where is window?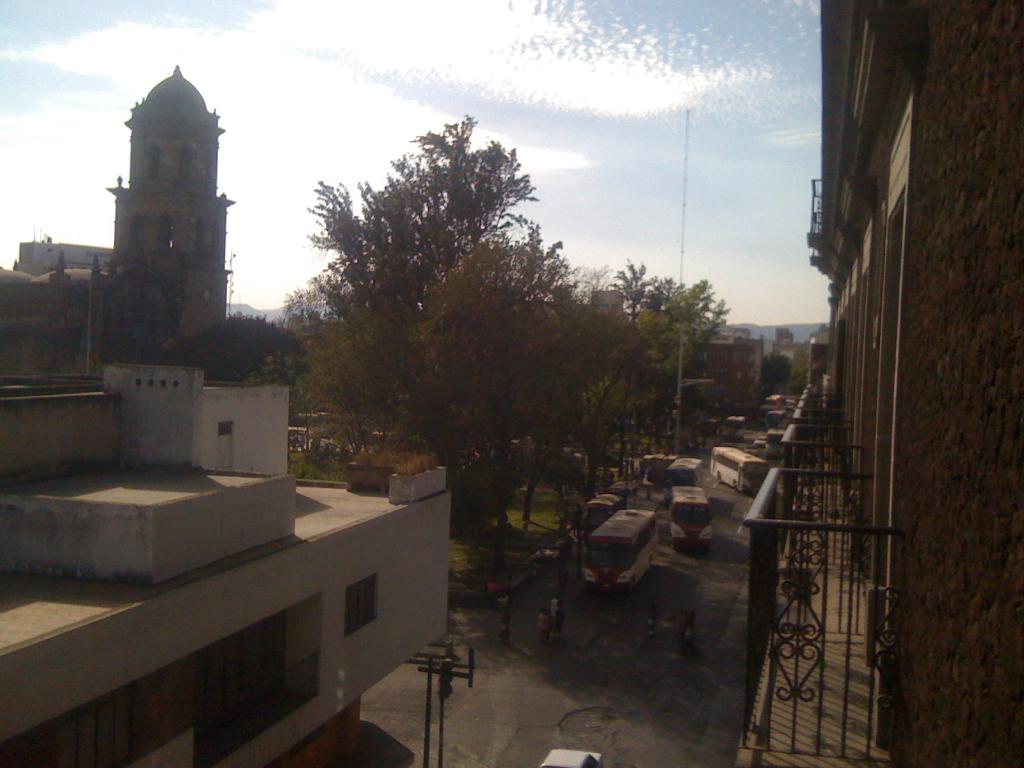
72/685/137/767.
